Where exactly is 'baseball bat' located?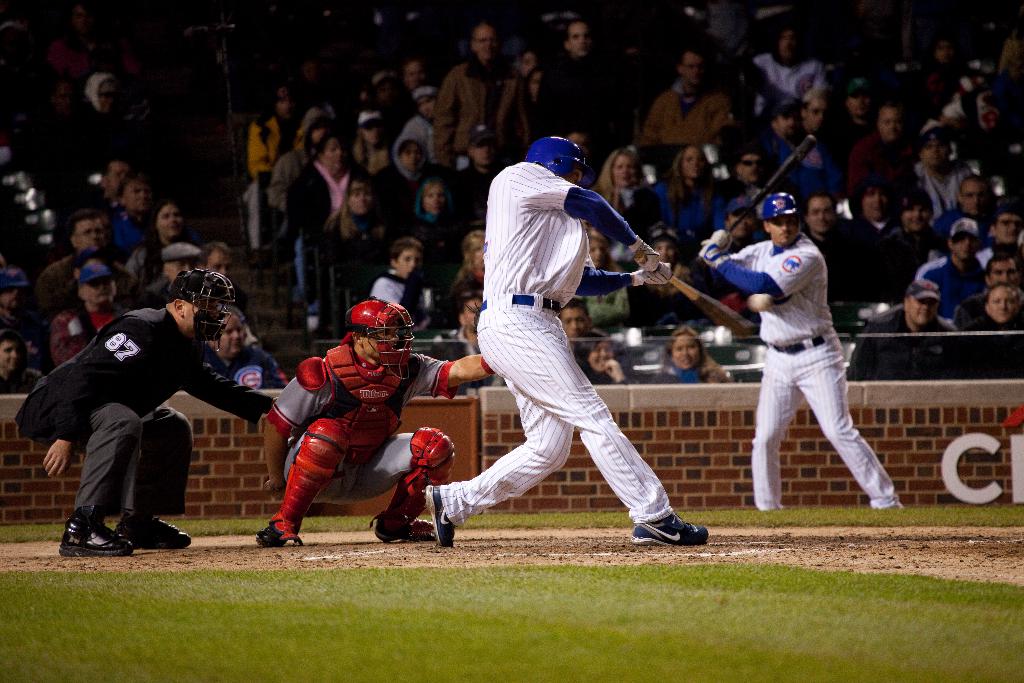
Its bounding box is box(692, 133, 815, 264).
